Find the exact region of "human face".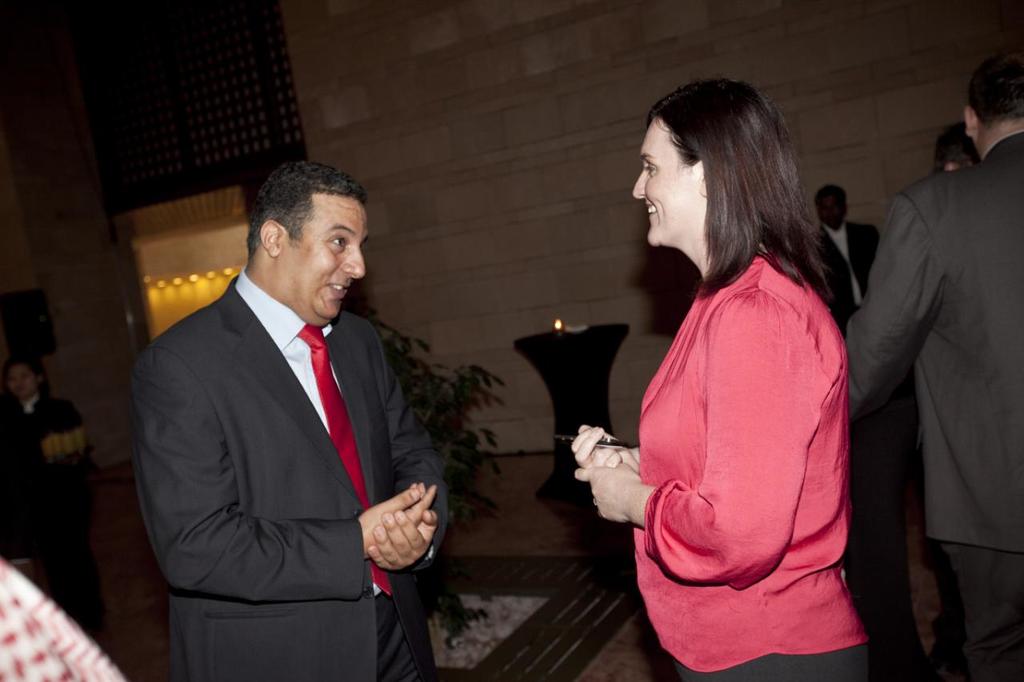
Exact region: 633:119:692:246.
